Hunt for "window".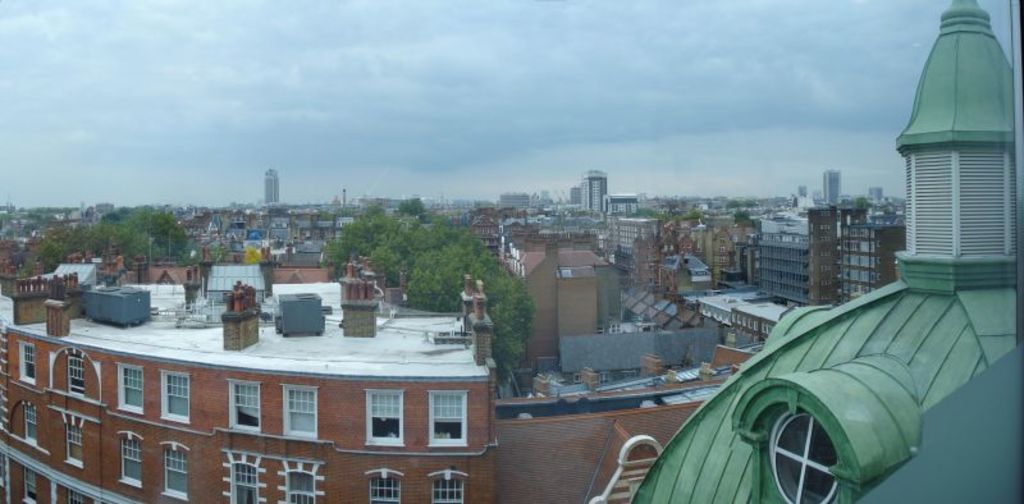
Hunted down at x1=424 y1=469 x2=465 y2=503.
